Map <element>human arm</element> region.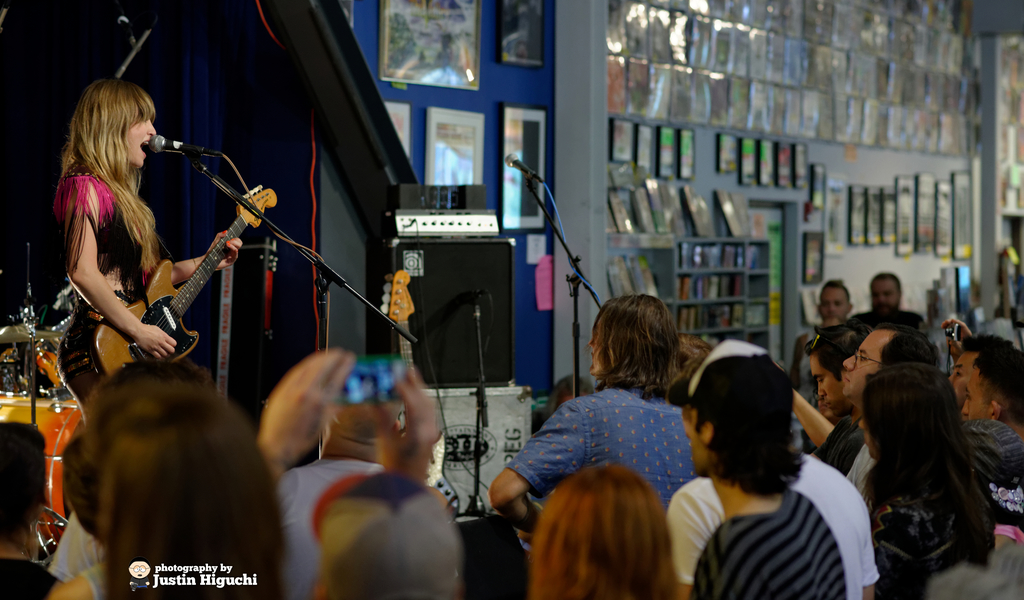
Mapped to bbox(374, 371, 427, 491).
